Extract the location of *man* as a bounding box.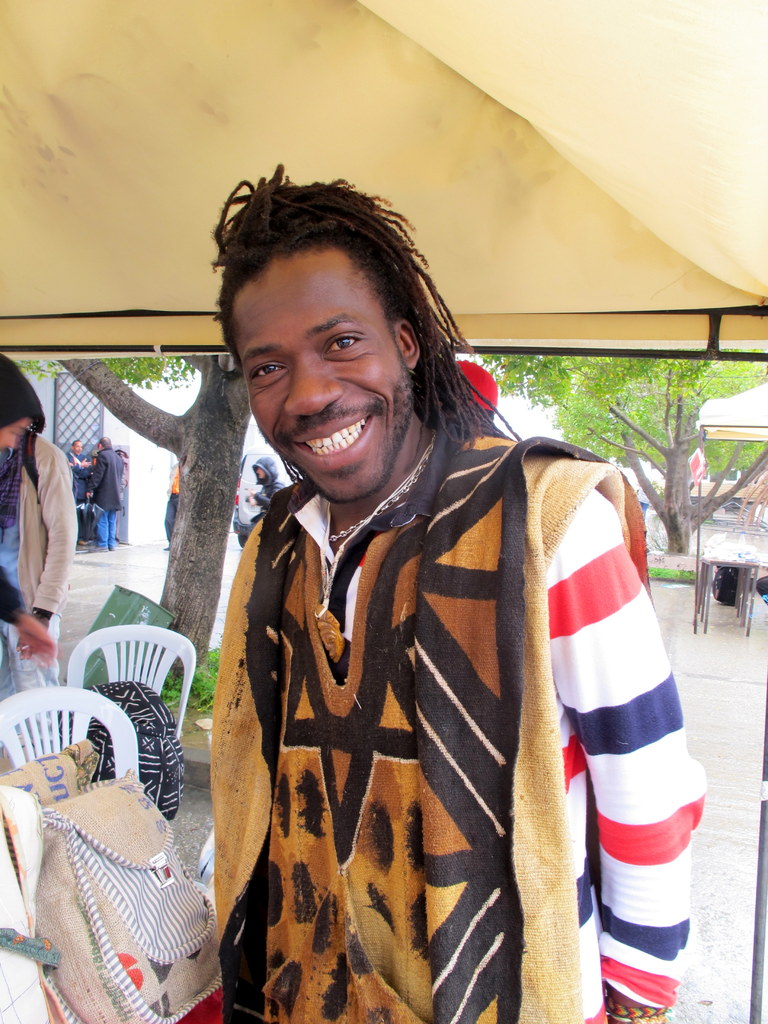
(x1=88, y1=430, x2=122, y2=554).
